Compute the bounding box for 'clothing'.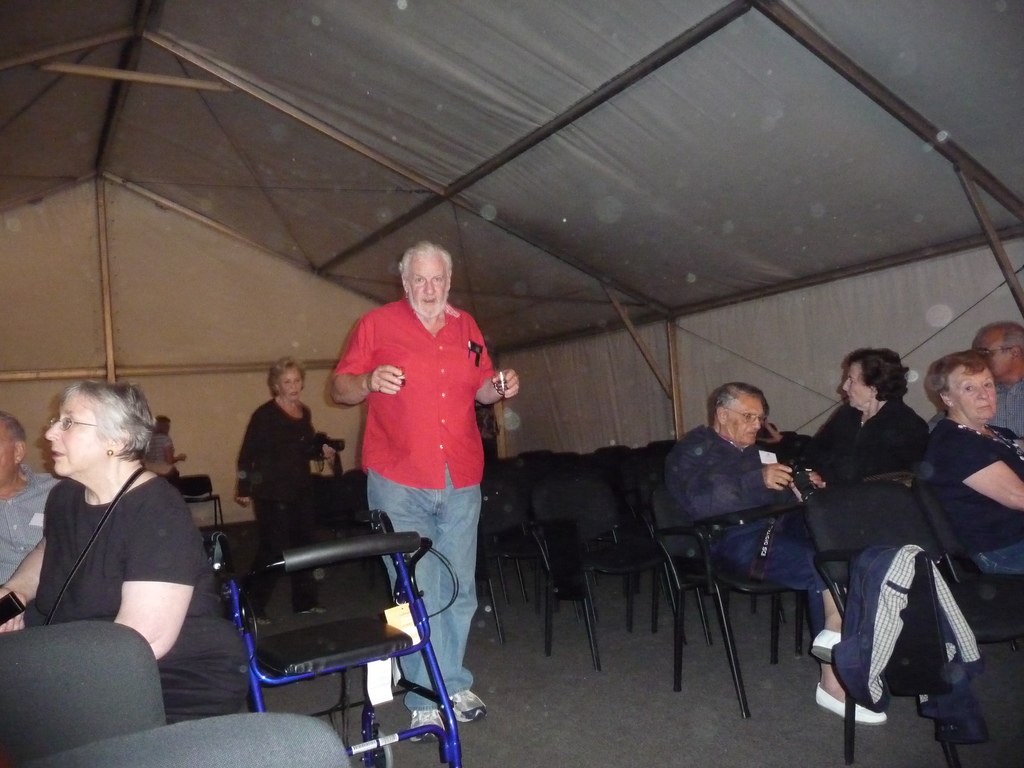
box=[826, 535, 988, 748].
